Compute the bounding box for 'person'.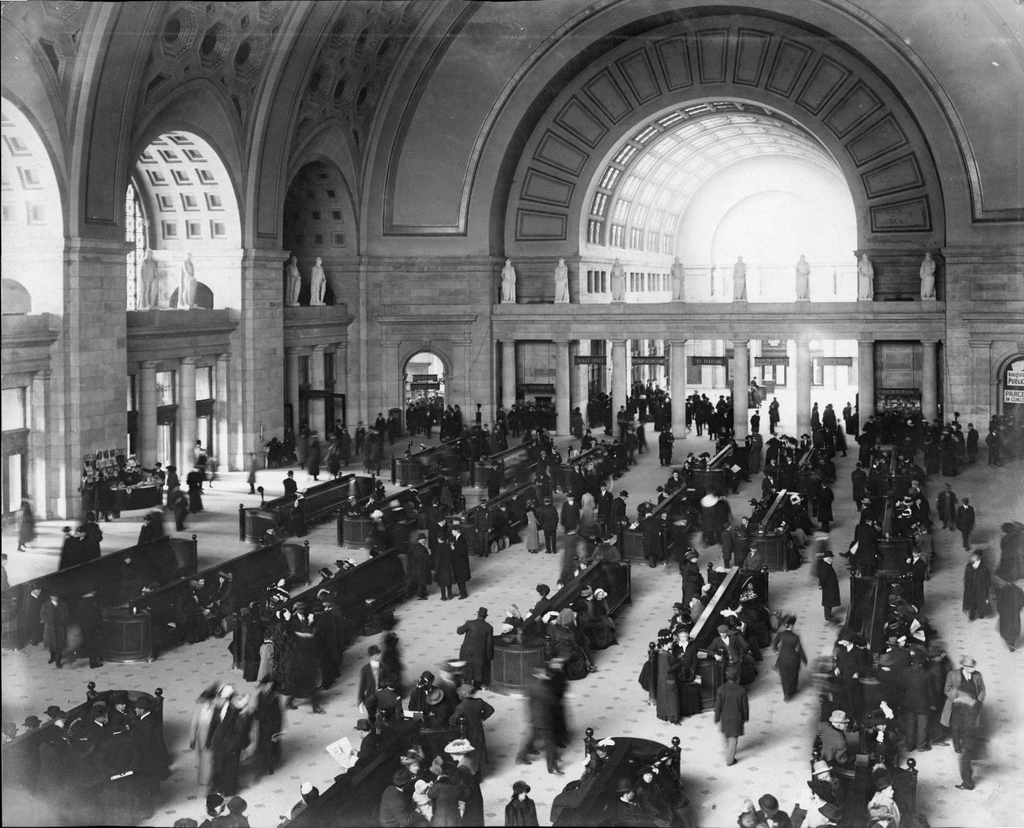
locate(522, 579, 549, 616).
